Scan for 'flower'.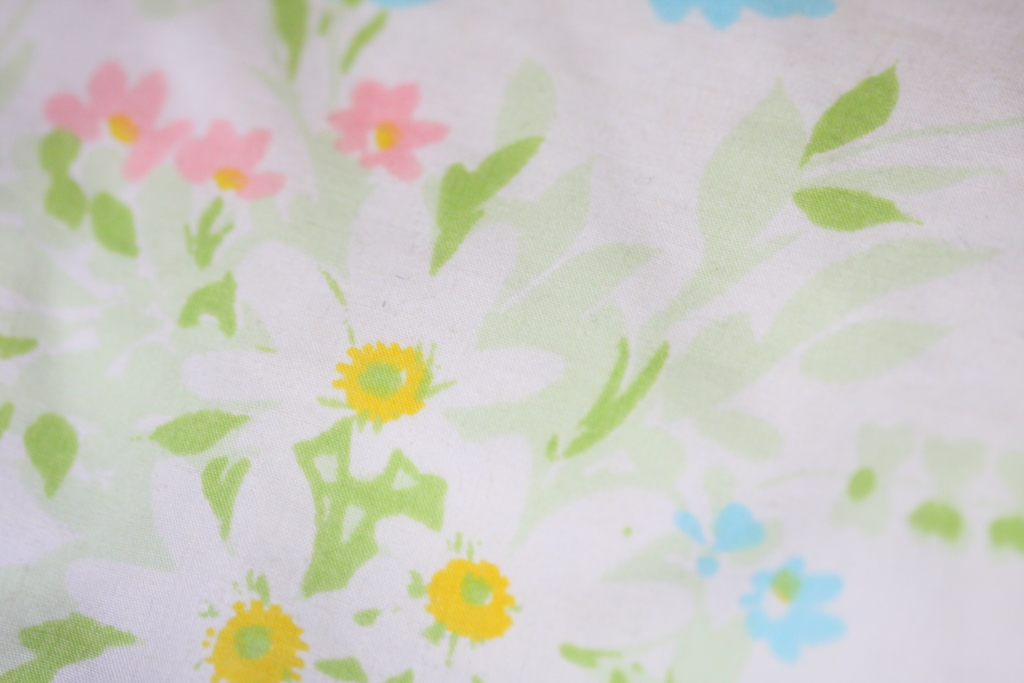
Scan result: 312/331/459/443.
